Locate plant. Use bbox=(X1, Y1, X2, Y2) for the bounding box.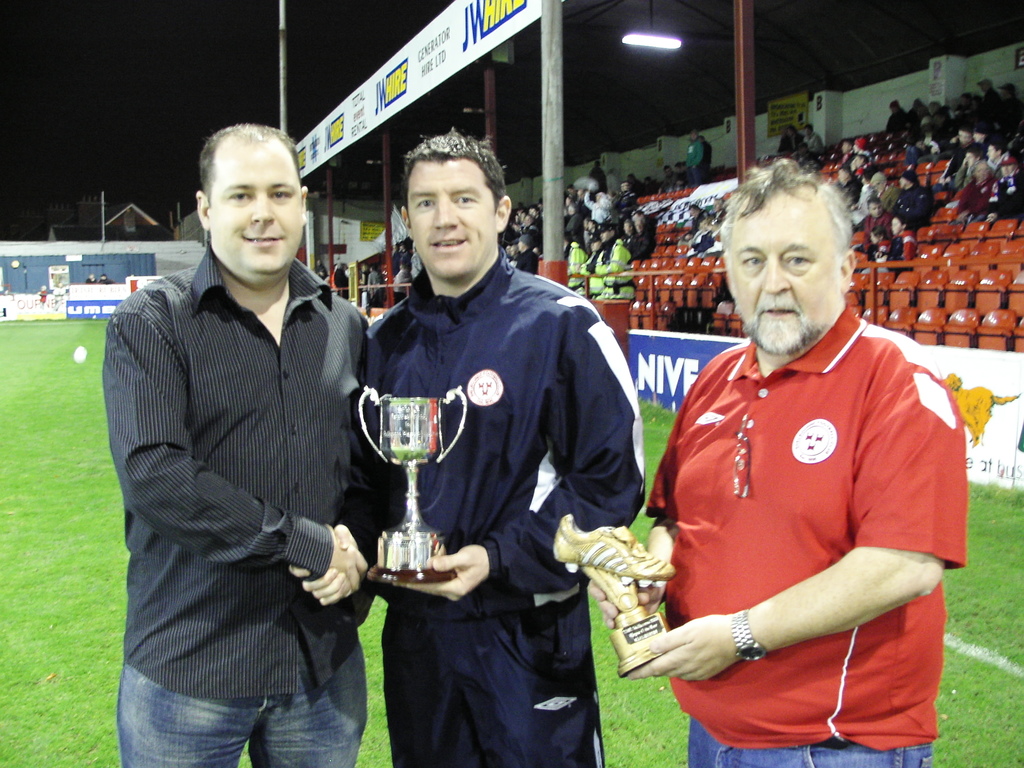
bbox=(576, 590, 697, 765).
